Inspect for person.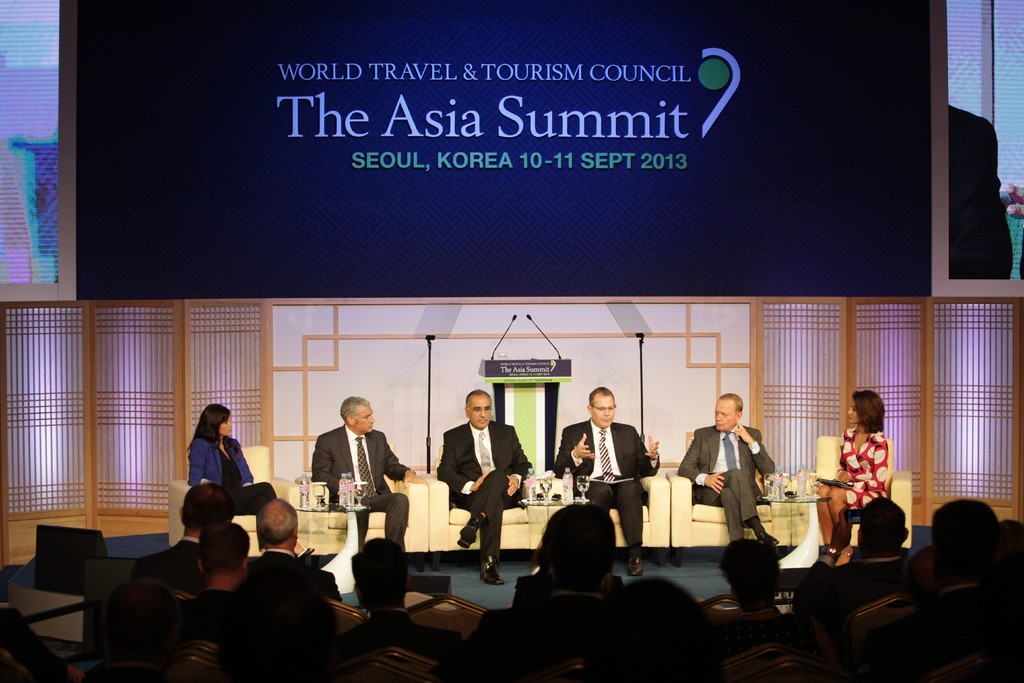
Inspection: left=499, top=495, right=666, bottom=682.
